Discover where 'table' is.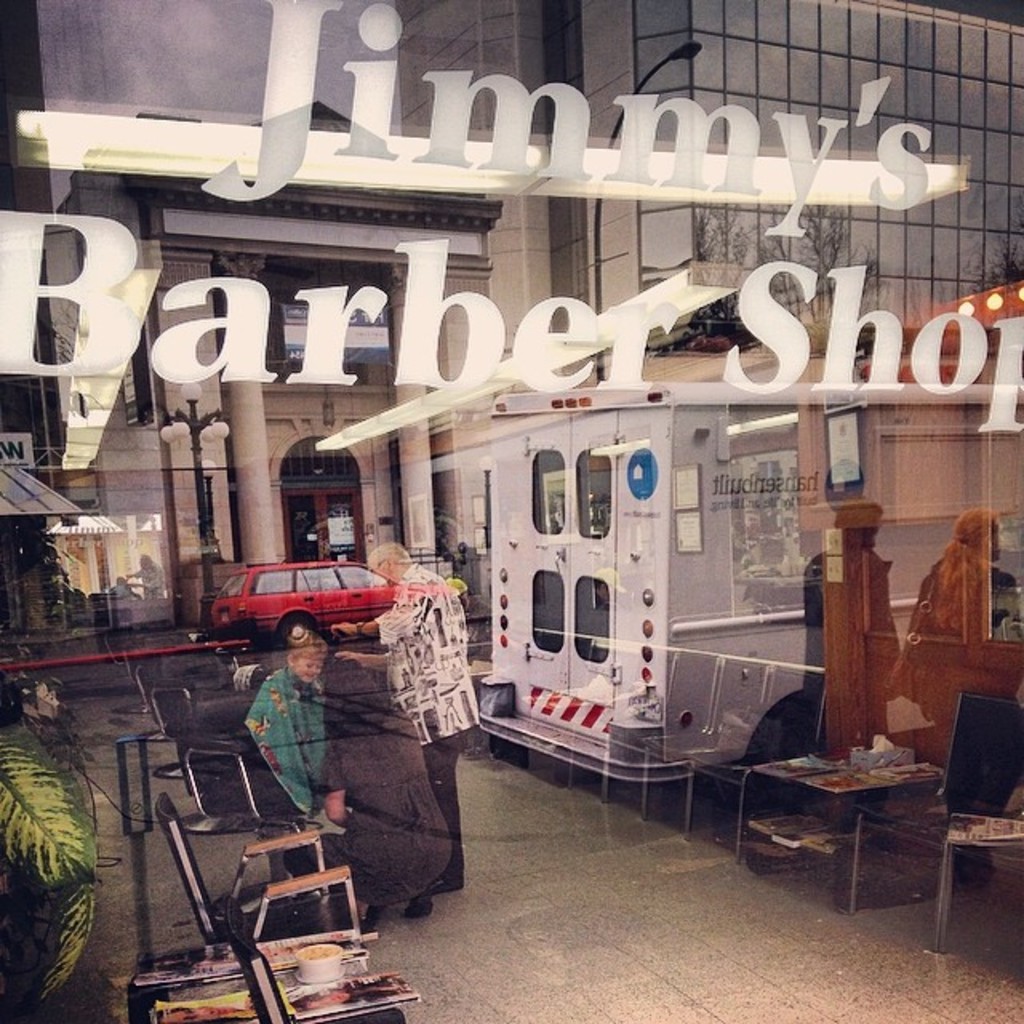
Discovered at x1=752 y1=742 x2=949 y2=894.
